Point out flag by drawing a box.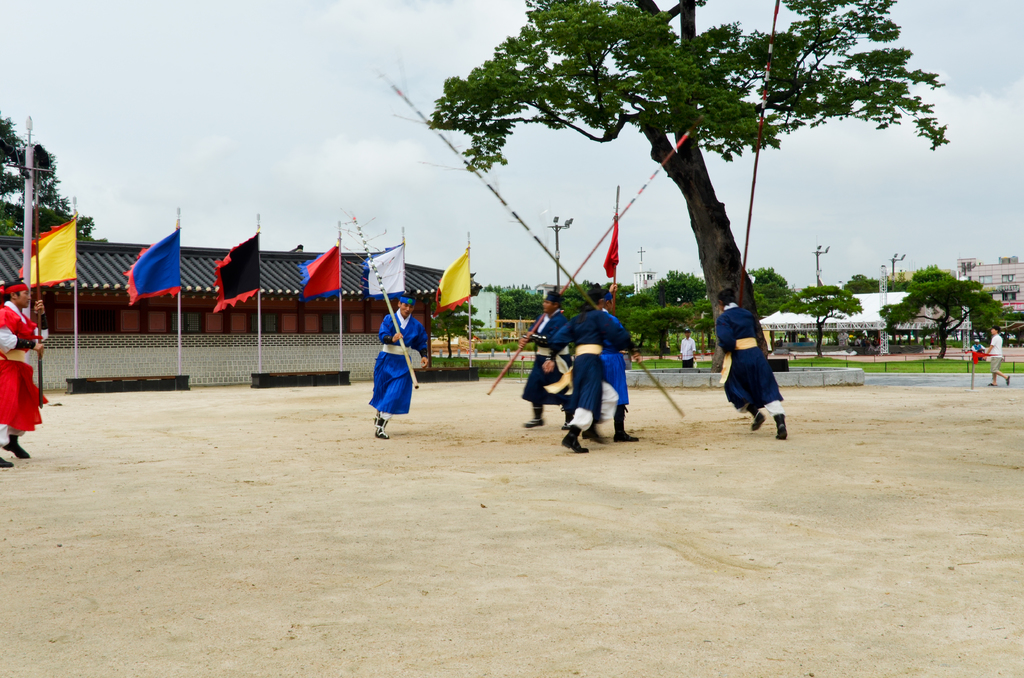
BBox(604, 211, 622, 280).
